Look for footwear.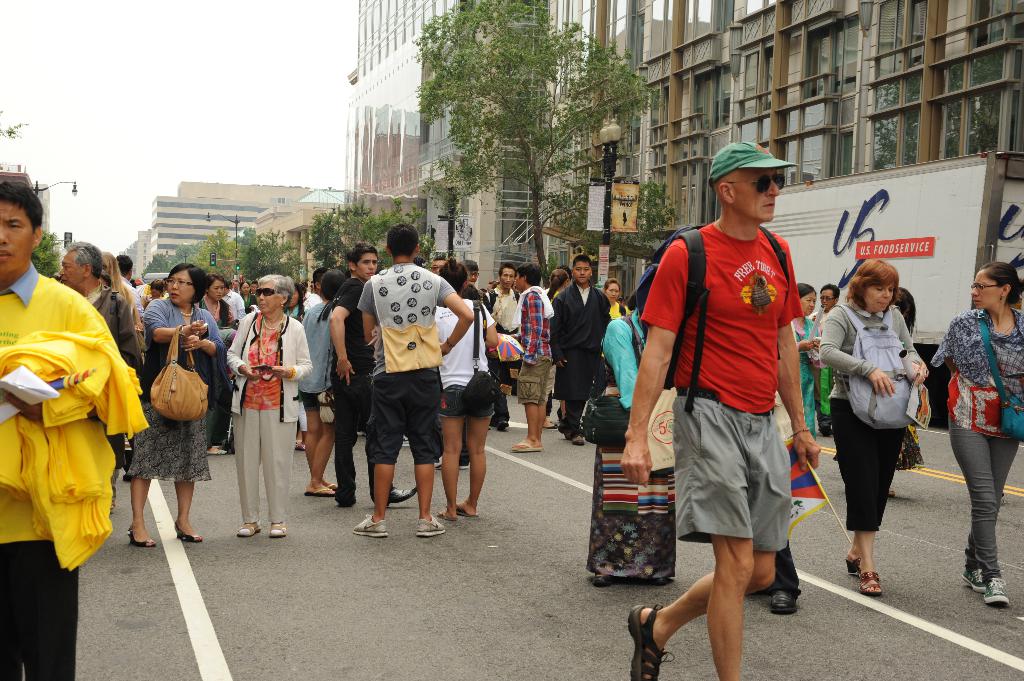
Found: locate(295, 438, 301, 450).
